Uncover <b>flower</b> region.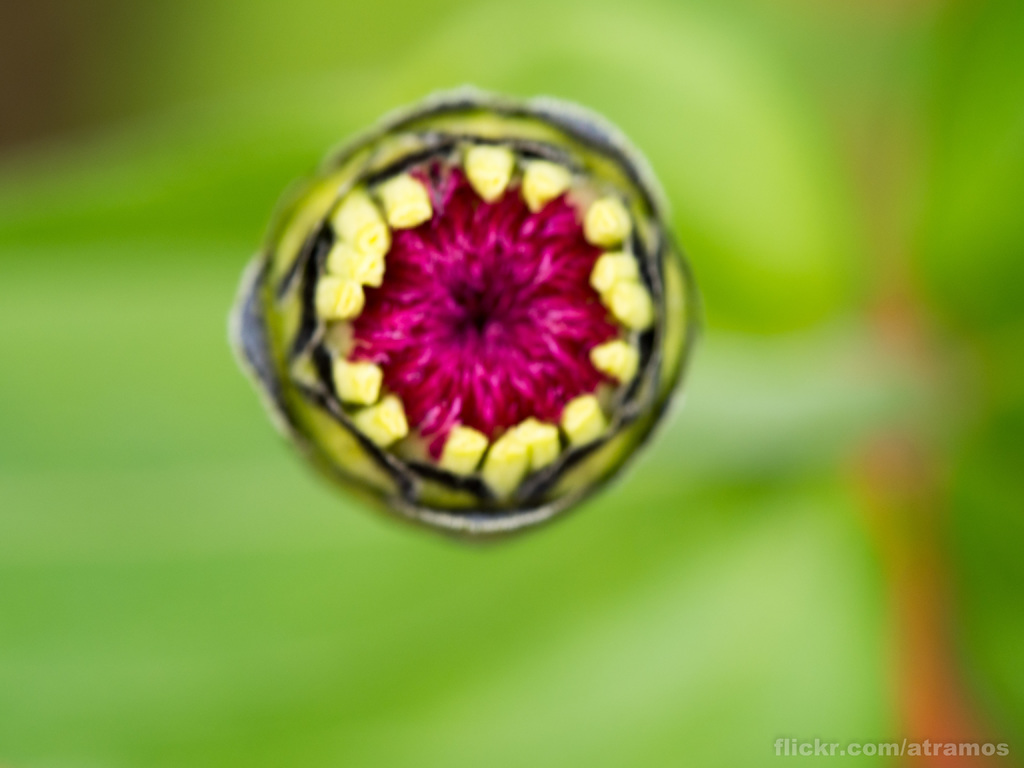
Uncovered: detection(226, 88, 710, 536).
